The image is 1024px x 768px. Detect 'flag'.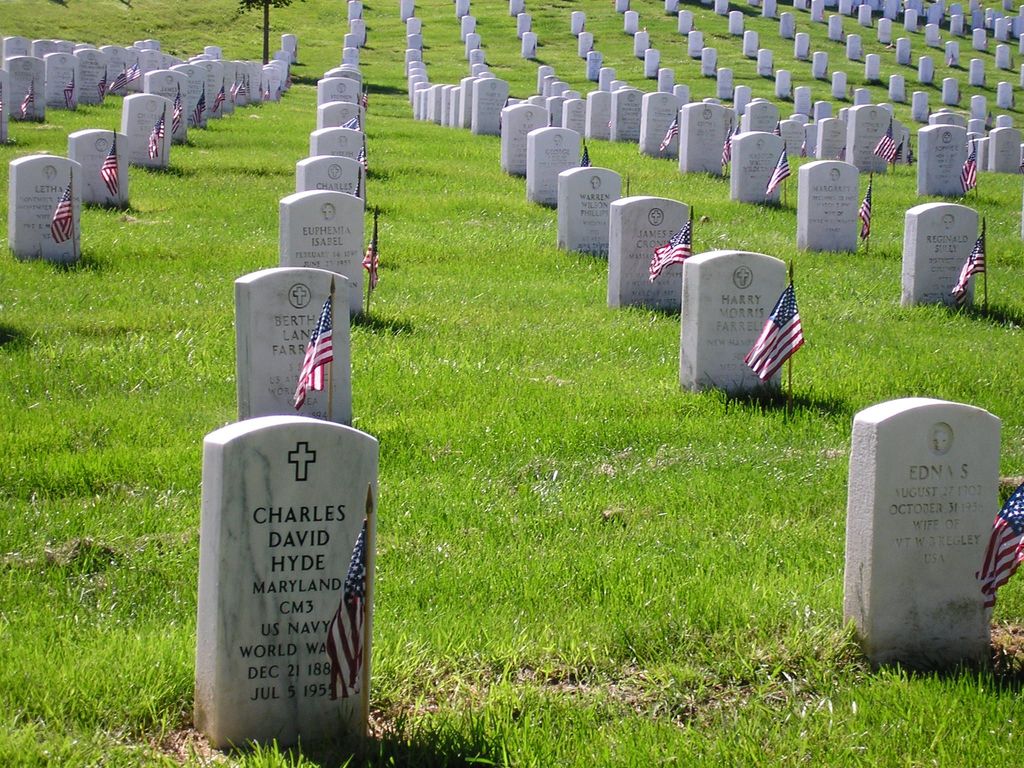
Detection: [left=49, top=184, right=78, bottom=243].
